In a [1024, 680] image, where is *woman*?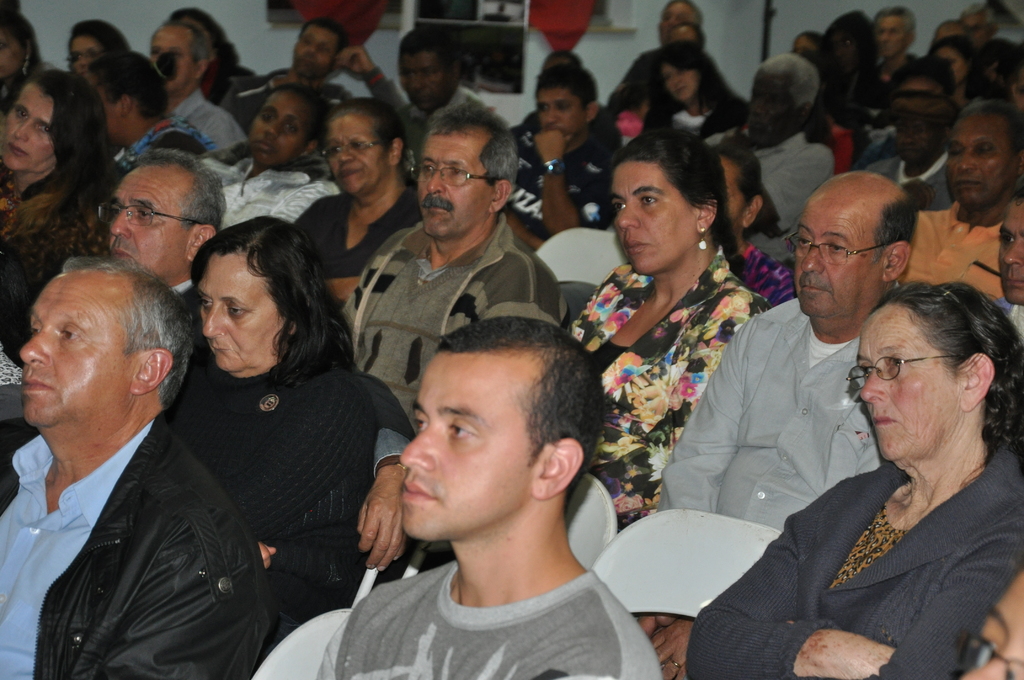
box(676, 287, 1023, 679).
